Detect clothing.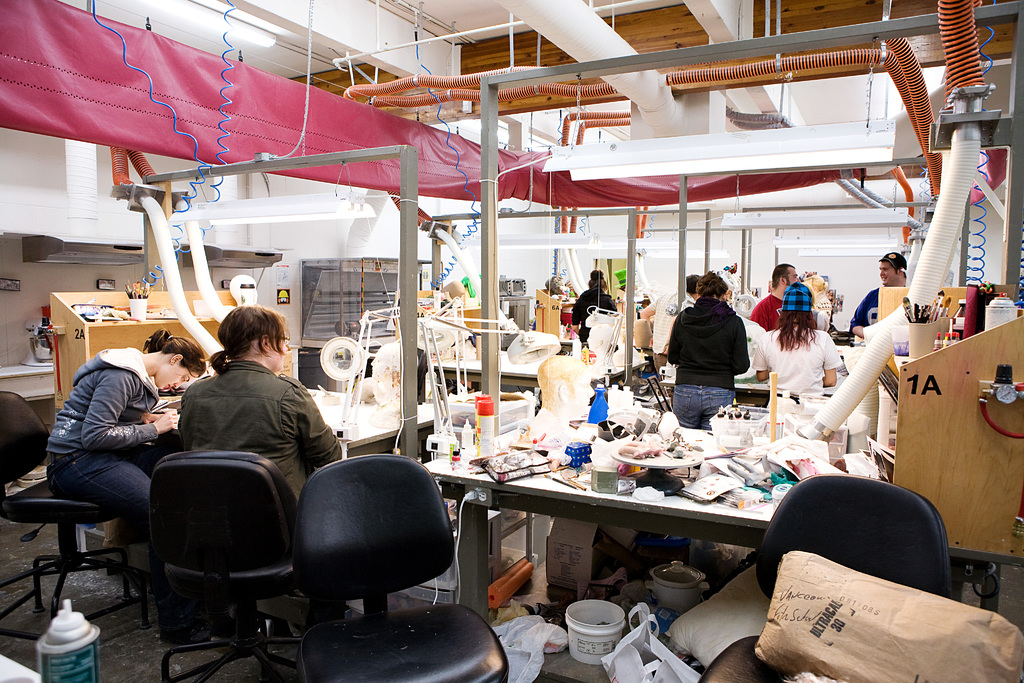
Detected at (650, 291, 675, 371).
